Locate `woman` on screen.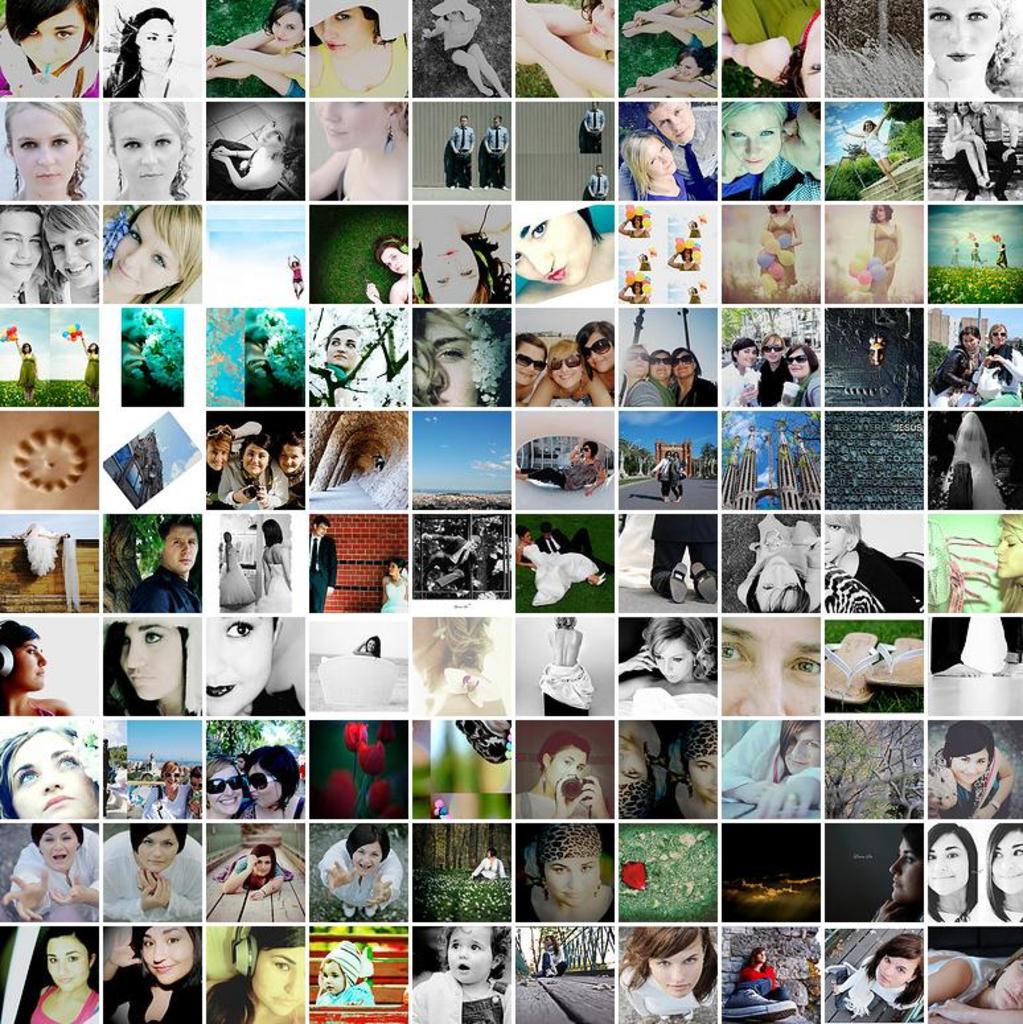
On screen at 352/634/382/657.
